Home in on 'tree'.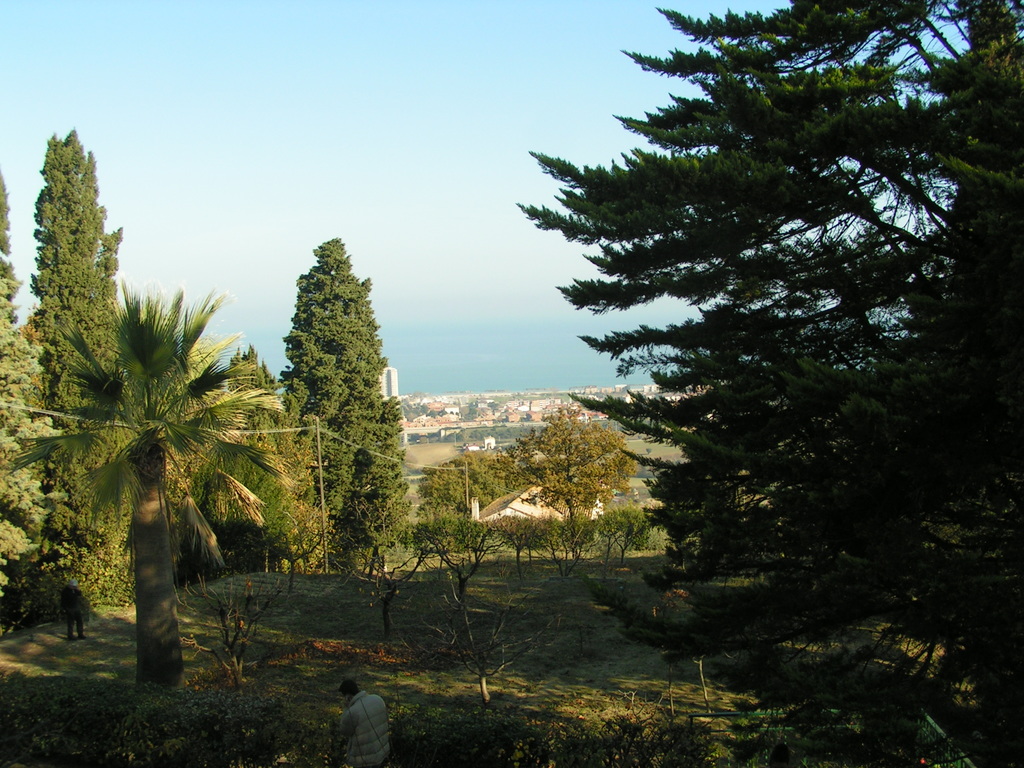
Homed in at [493,405,634,564].
